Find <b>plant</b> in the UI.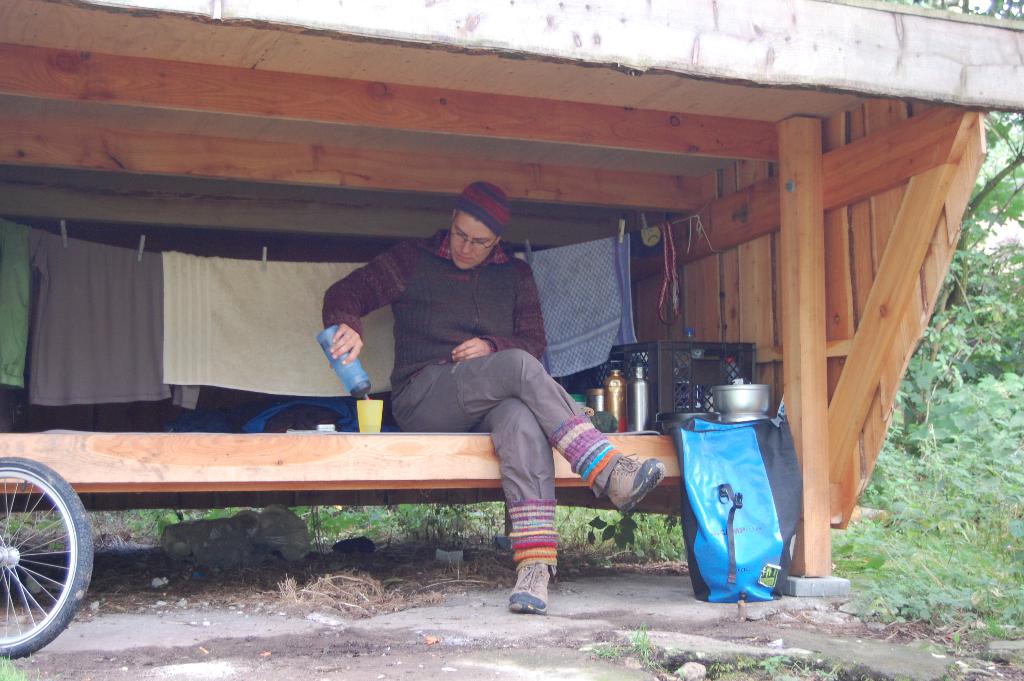
UI element at (590,618,674,680).
